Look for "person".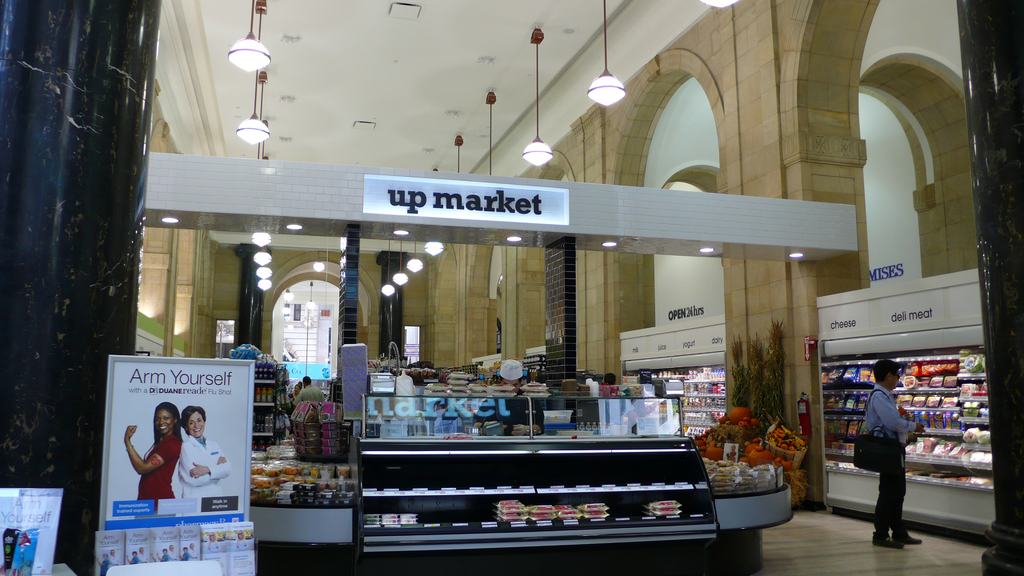
Found: Rect(170, 545, 179, 564).
